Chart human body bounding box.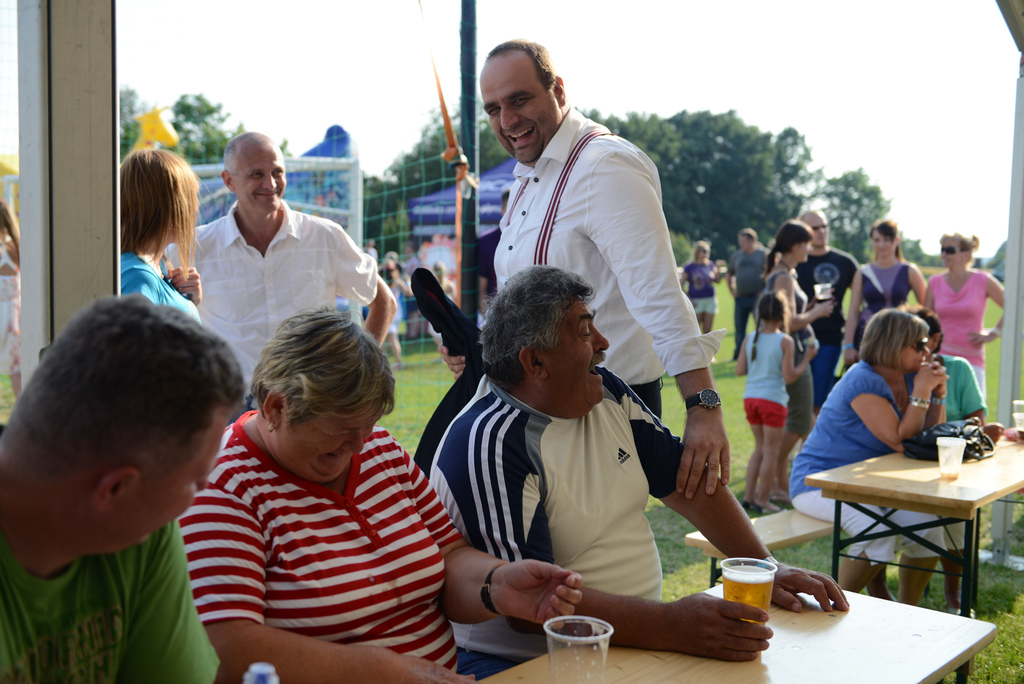
Charted: x1=761, y1=257, x2=834, y2=499.
